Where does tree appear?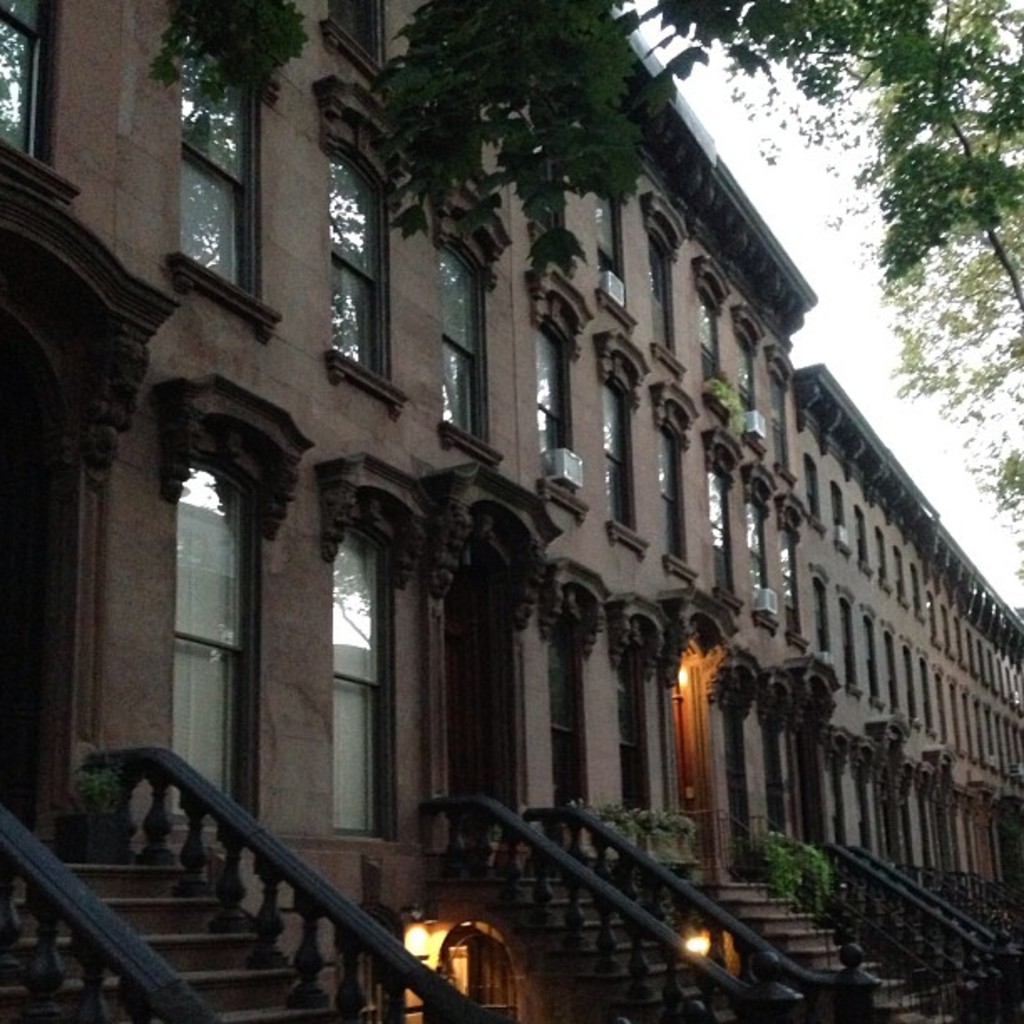
Appears at l=161, t=0, r=1022, b=376.
